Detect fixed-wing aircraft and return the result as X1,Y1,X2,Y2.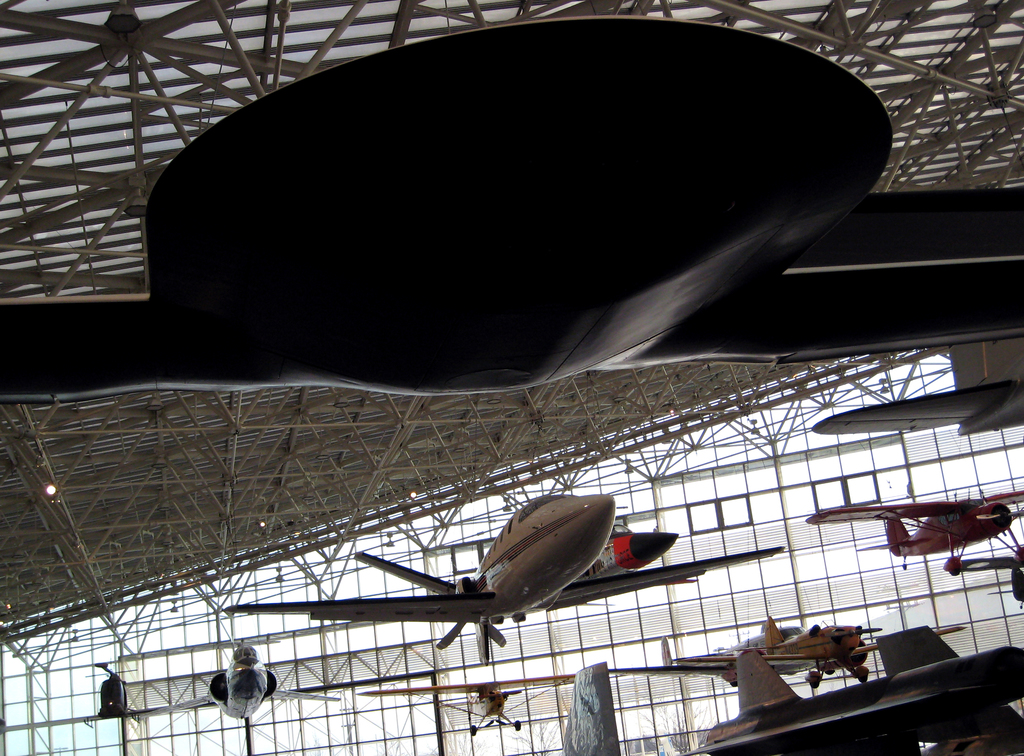
677,622,1023,755.
